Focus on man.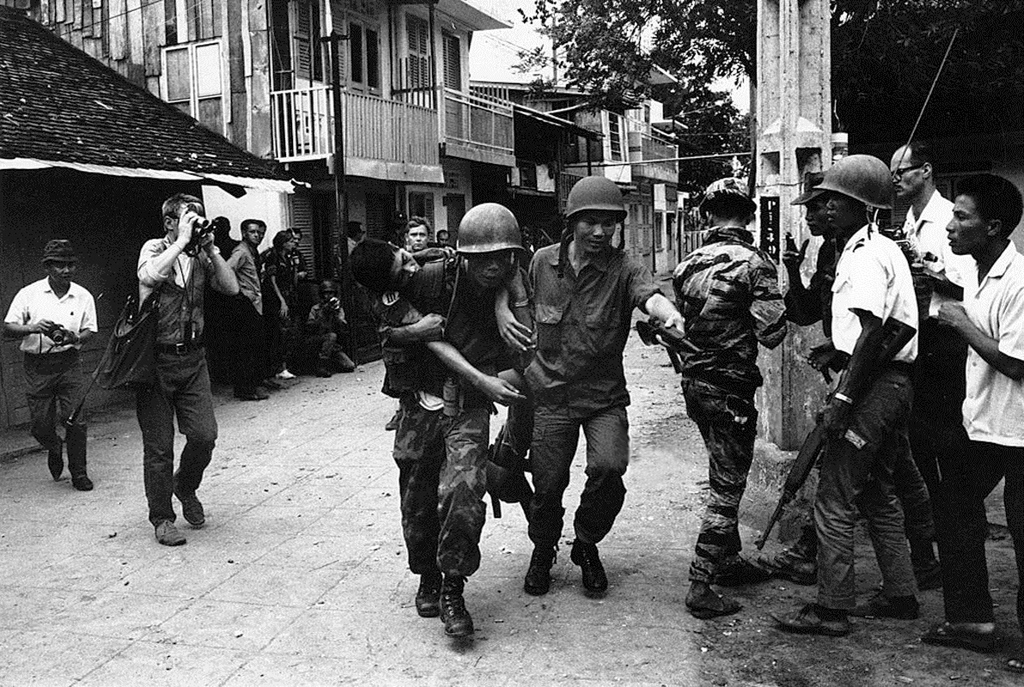
Focused at crop(933, 174, 1023, 677).
